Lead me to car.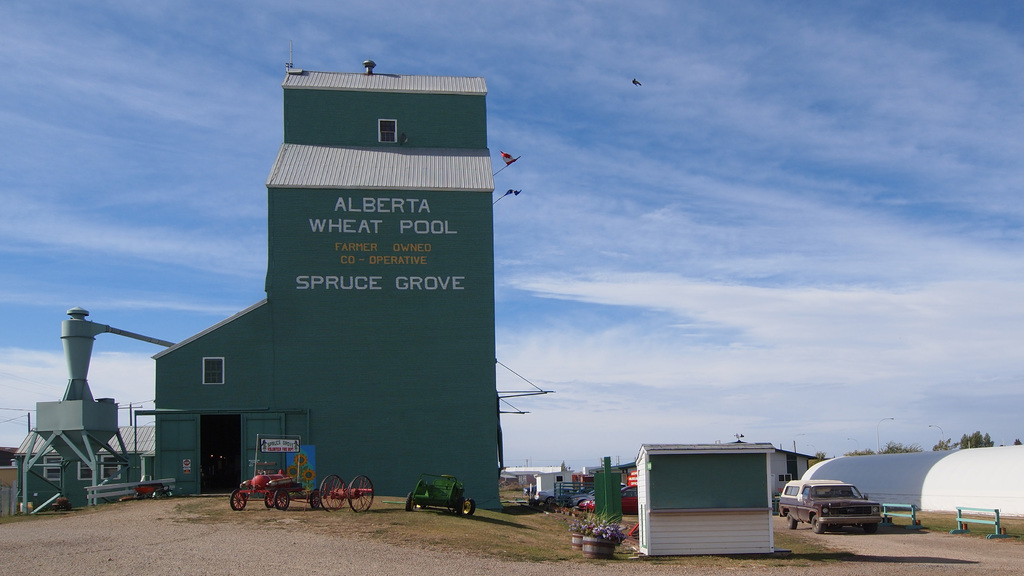
Lead to box(577, 484, 639, 516).
